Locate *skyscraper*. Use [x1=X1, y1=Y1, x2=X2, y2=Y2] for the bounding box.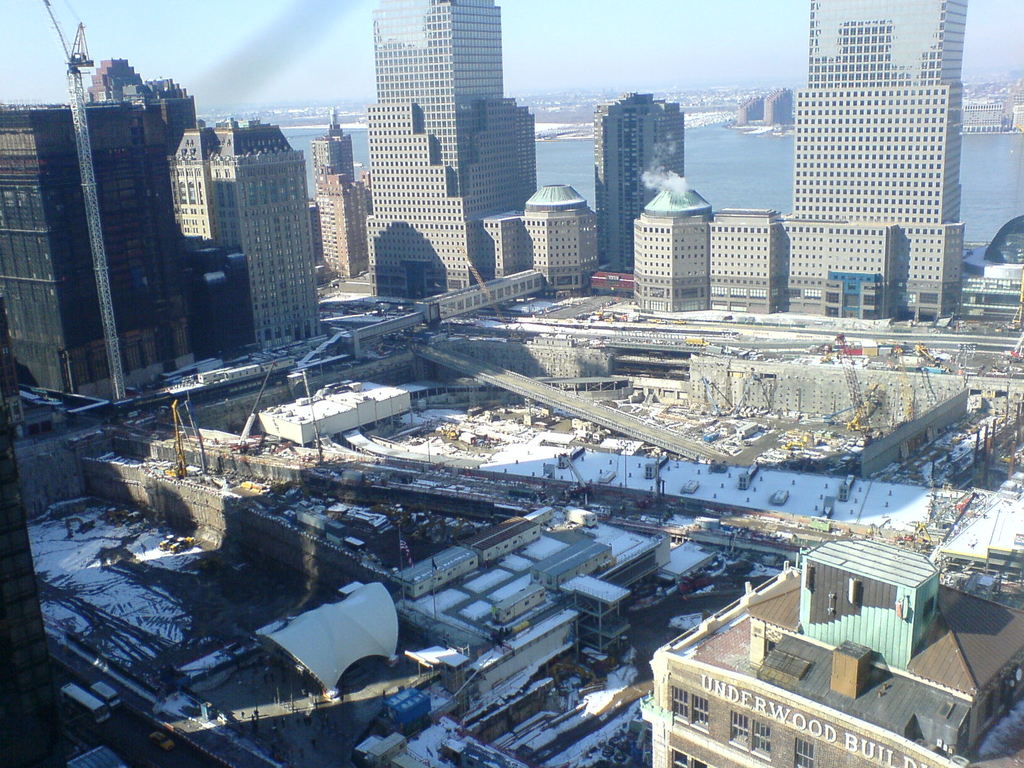
[x1=79, y1=45, x2=202, y2=161].
